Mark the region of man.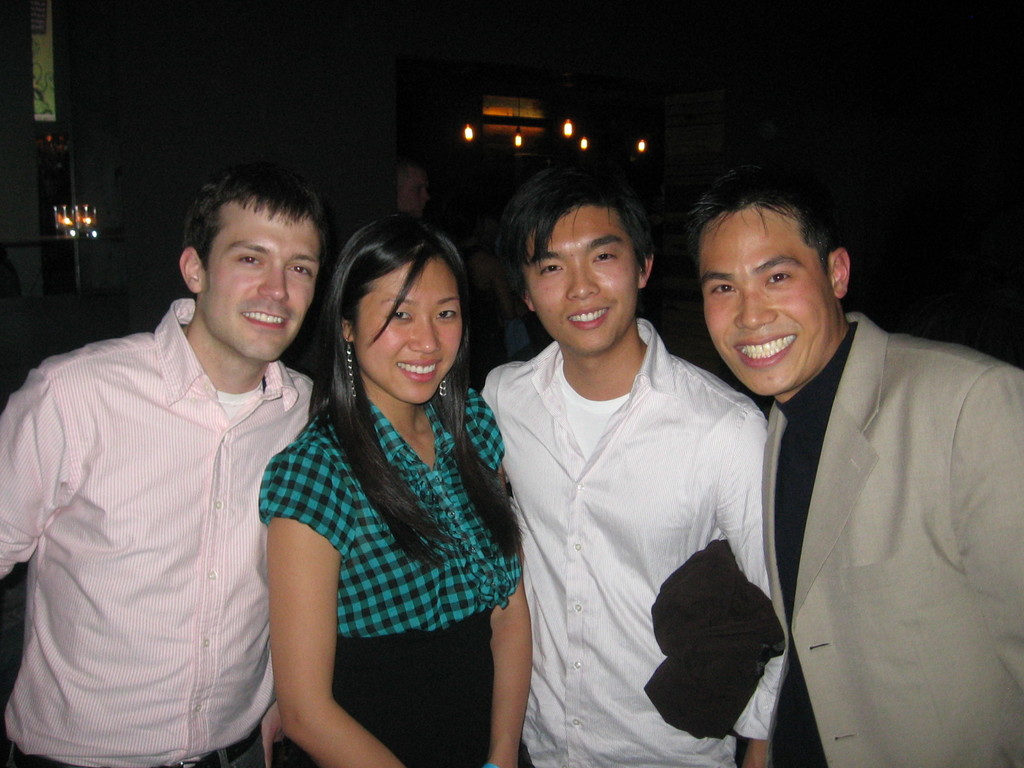
Region: (0,154,349,767).
